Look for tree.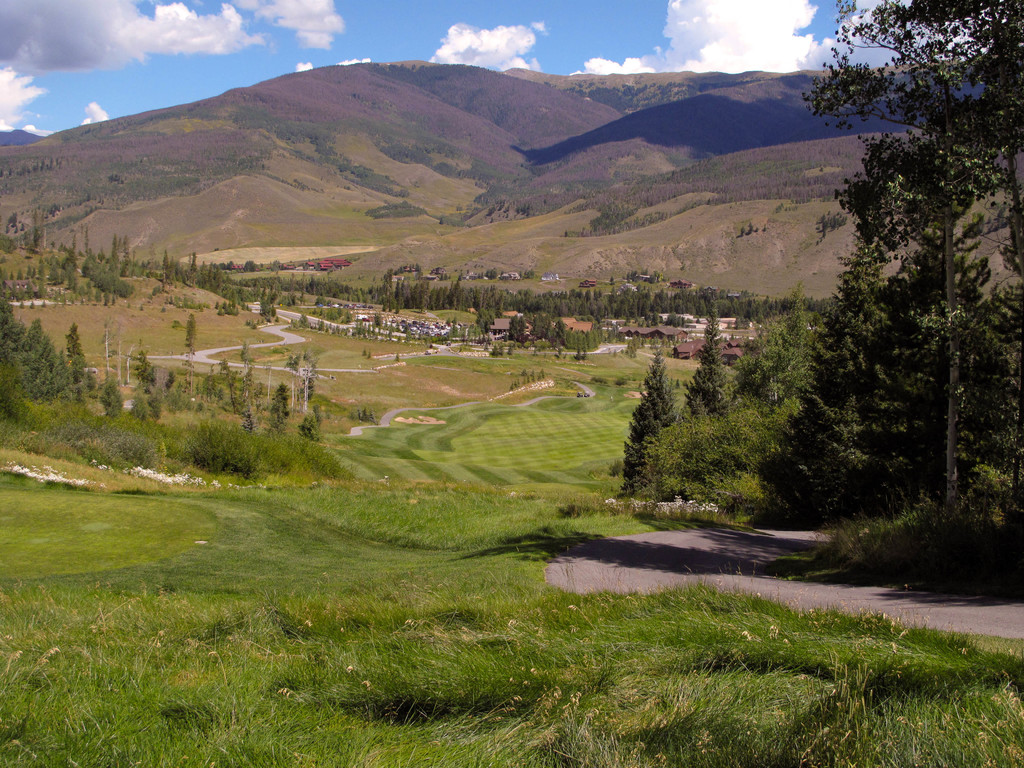
Found: 575,339,589,360.
